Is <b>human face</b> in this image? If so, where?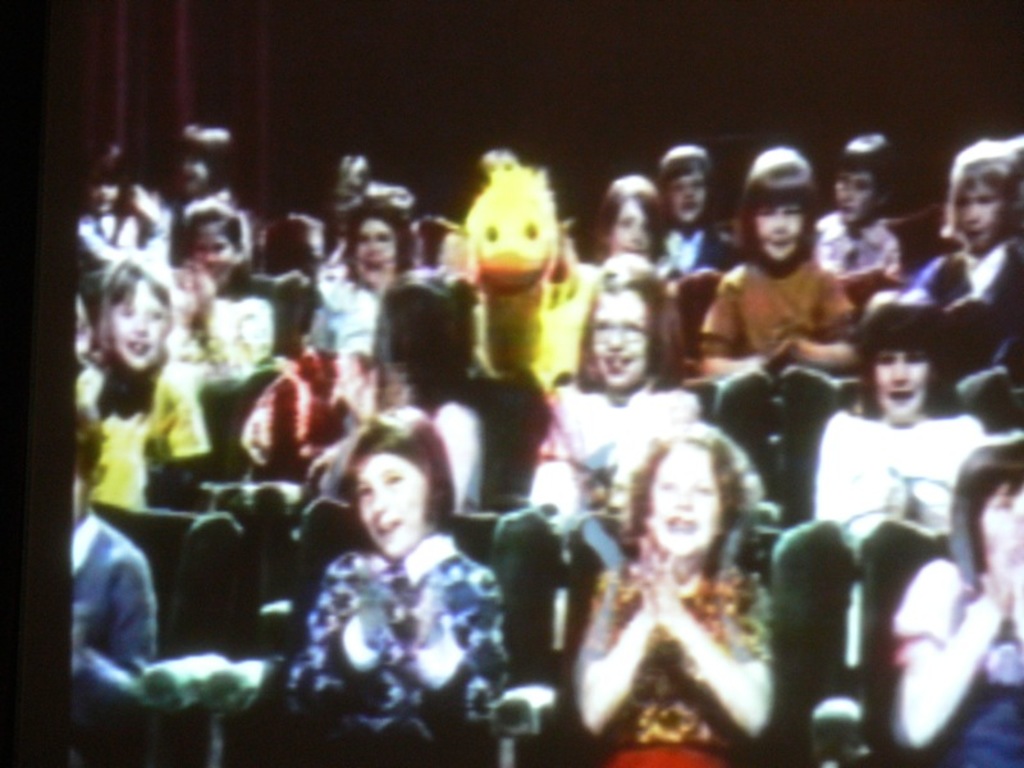
Yes, at (652,442,723,554).
